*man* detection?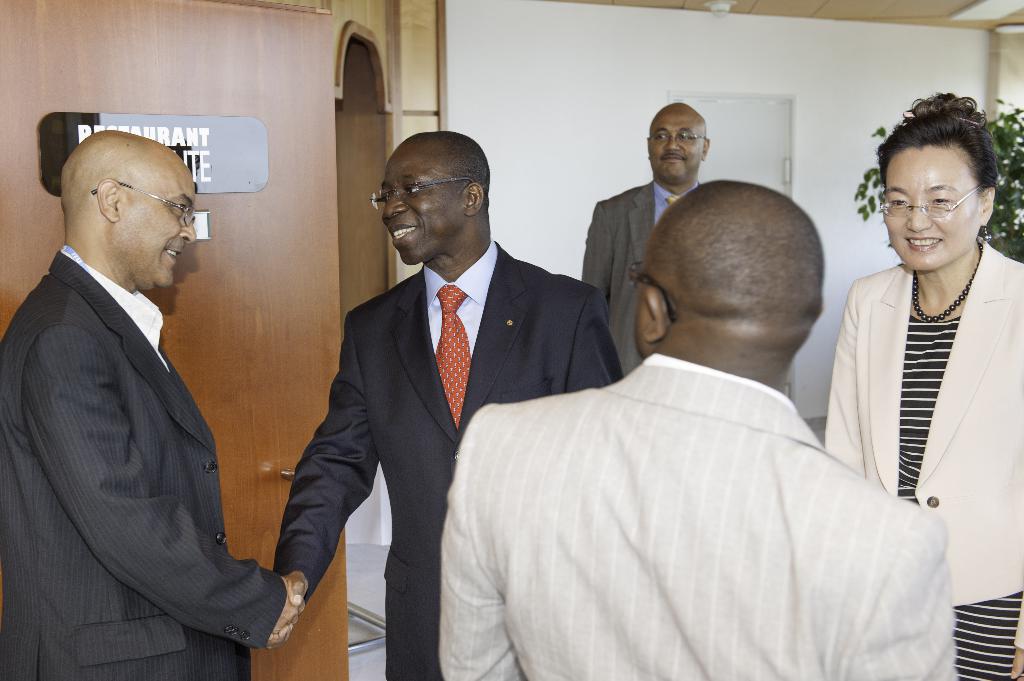
<box>271,132,625,680</box>
